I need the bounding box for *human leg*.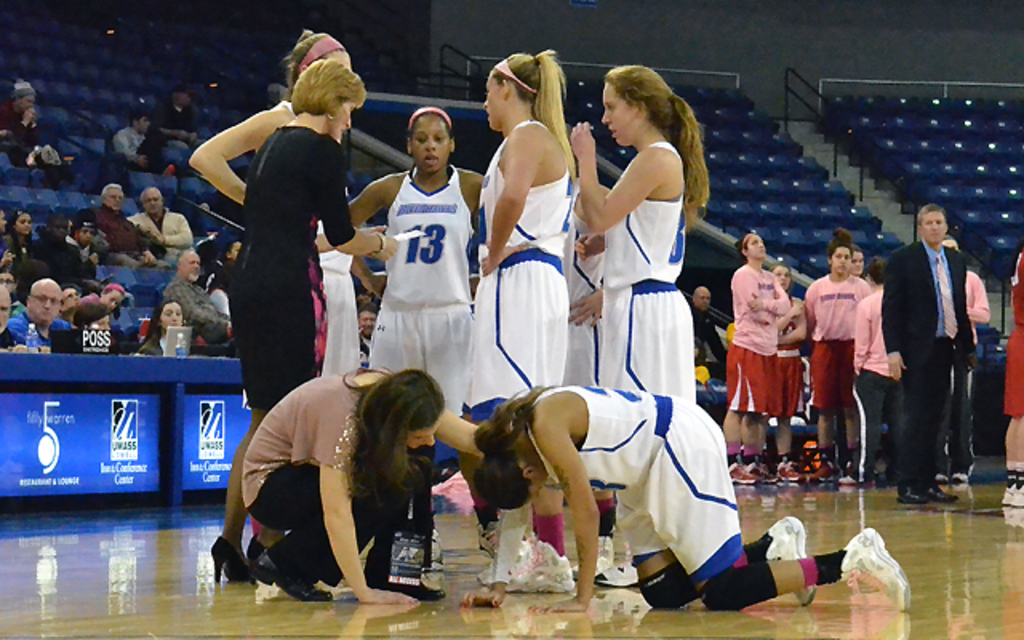
Here it is: box(598, 310, 635, 589).
